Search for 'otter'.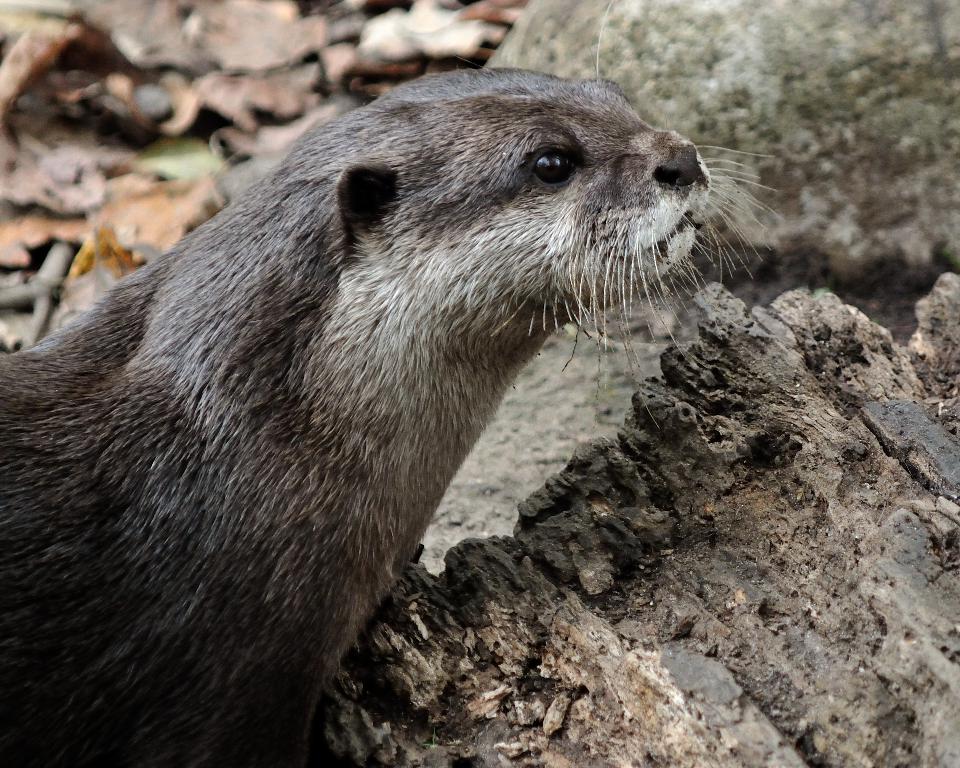
Found at bbox=(0, 2, 775, 767).
